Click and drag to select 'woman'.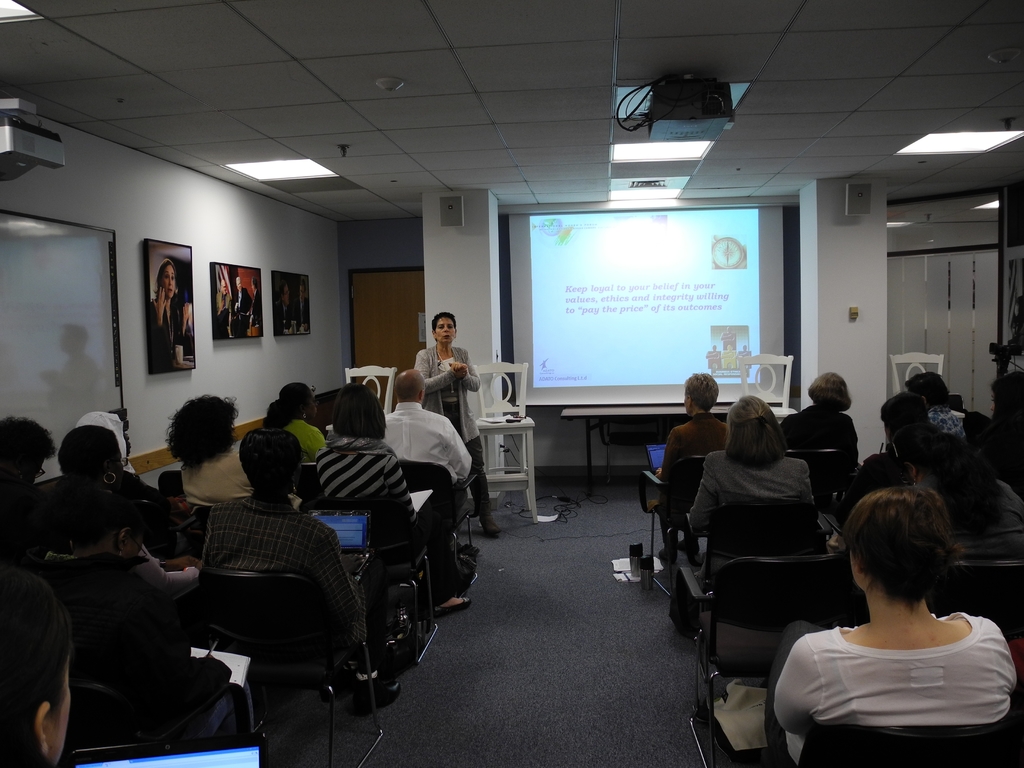
Selection: 163,396,255,508.
